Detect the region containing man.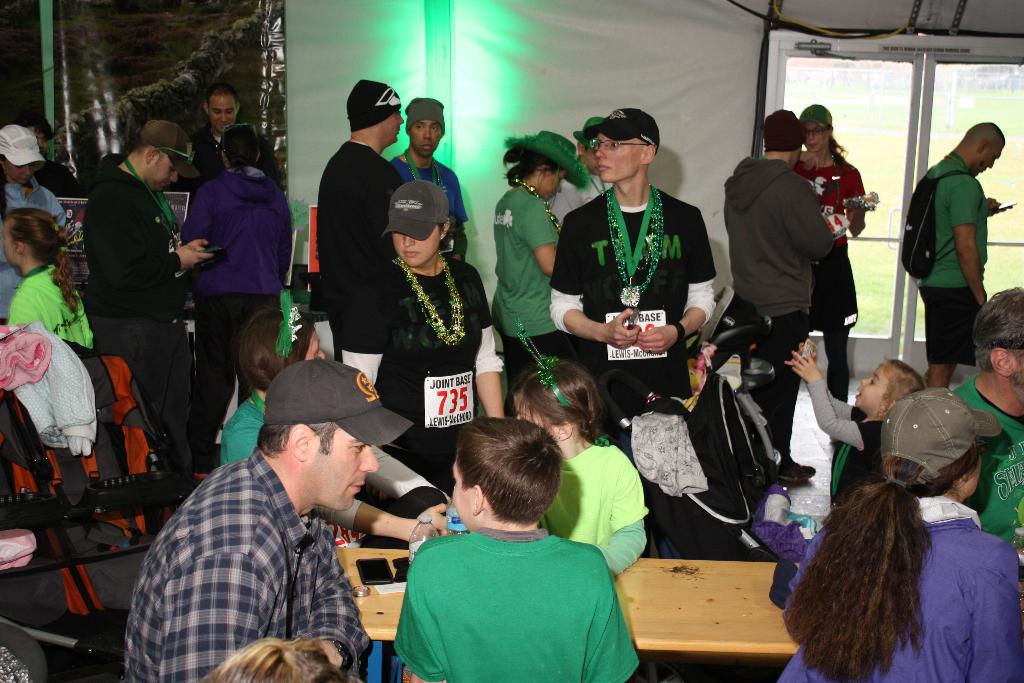
721 109 861 482.
